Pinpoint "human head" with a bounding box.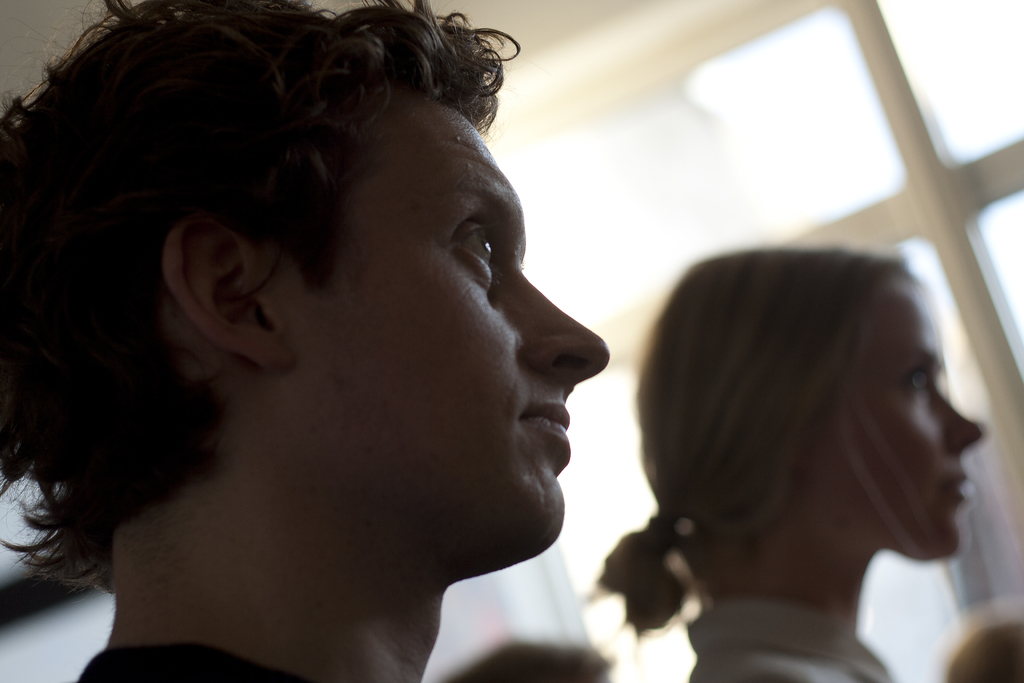
642,251,987,562.
